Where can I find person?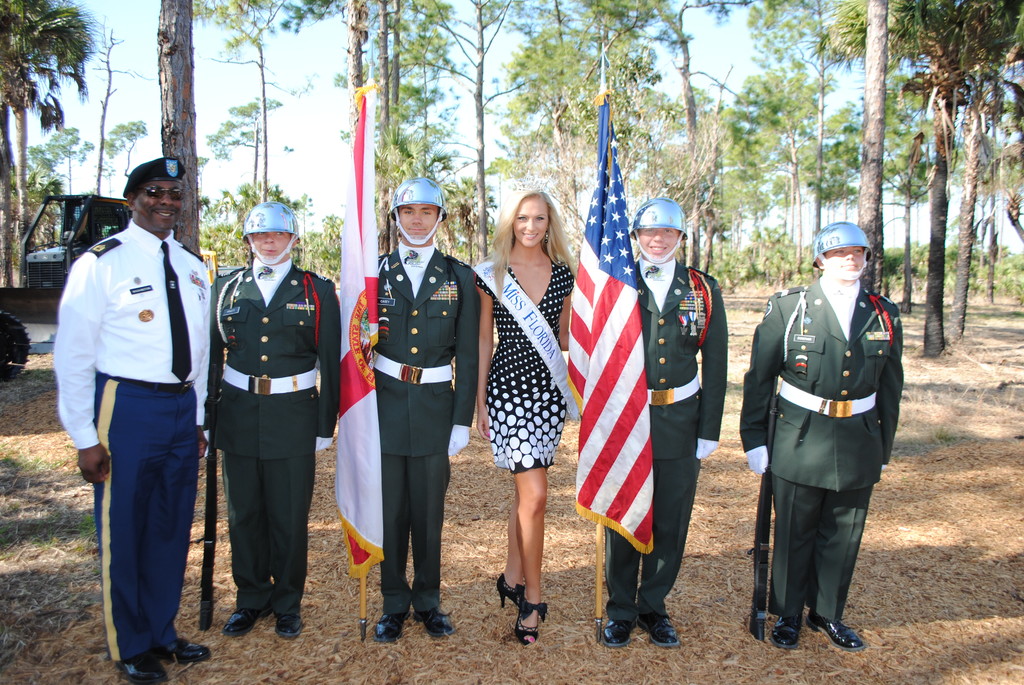
You can find it at box(476, 185, 575, 647).
